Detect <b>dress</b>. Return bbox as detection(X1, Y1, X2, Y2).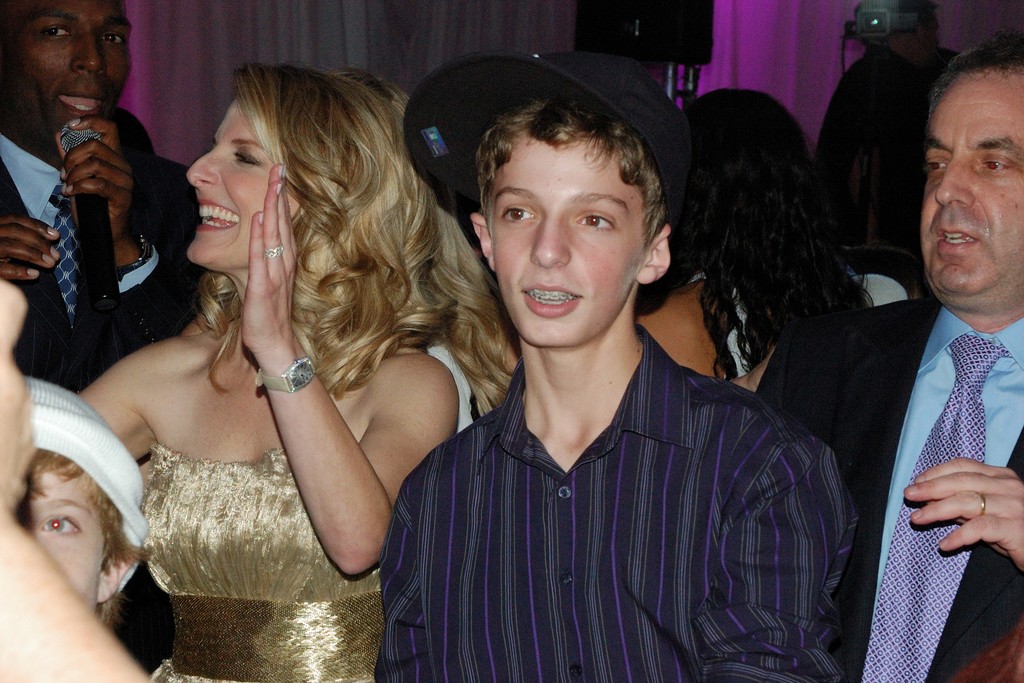
detection(141, 450, 383, 682).
